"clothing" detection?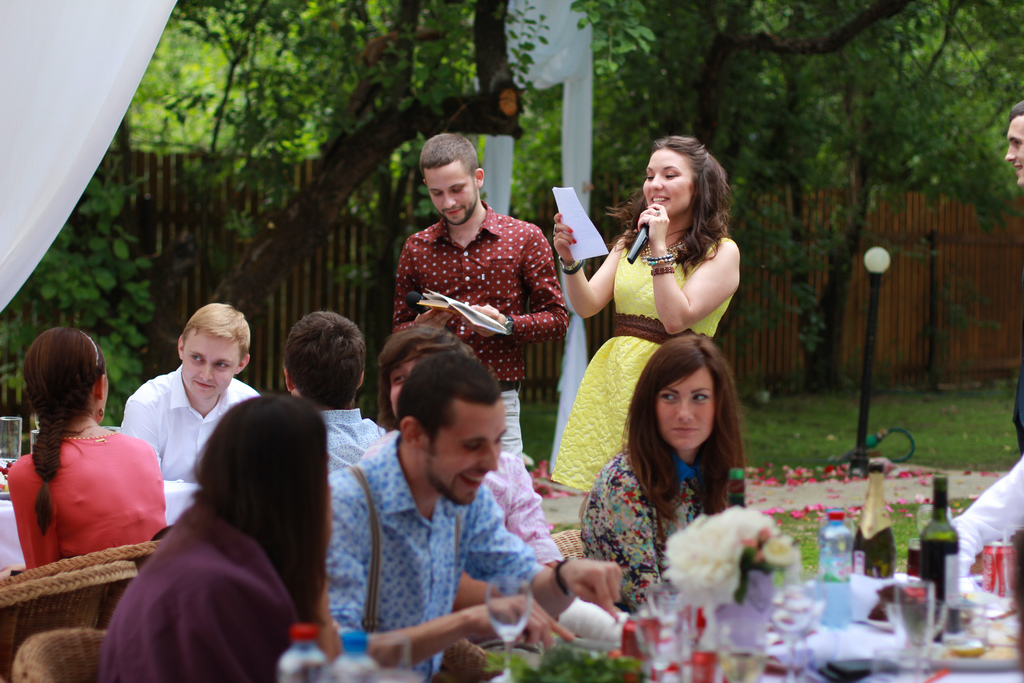
Rect(104, 513, 296, 682)
